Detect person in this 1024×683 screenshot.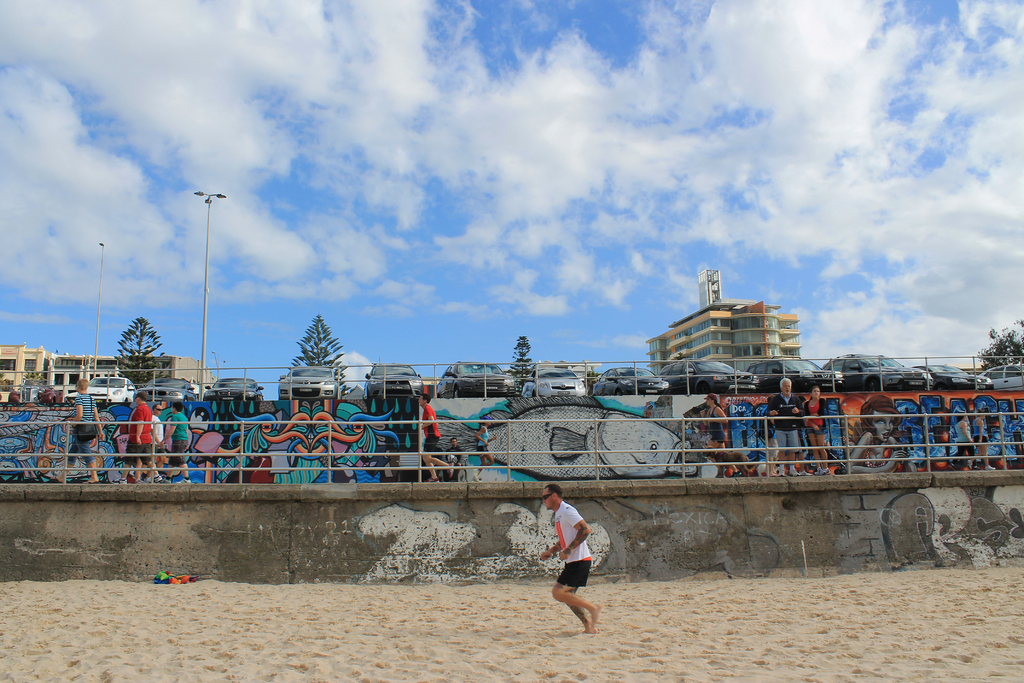
Detection: 954 411 975 469.
